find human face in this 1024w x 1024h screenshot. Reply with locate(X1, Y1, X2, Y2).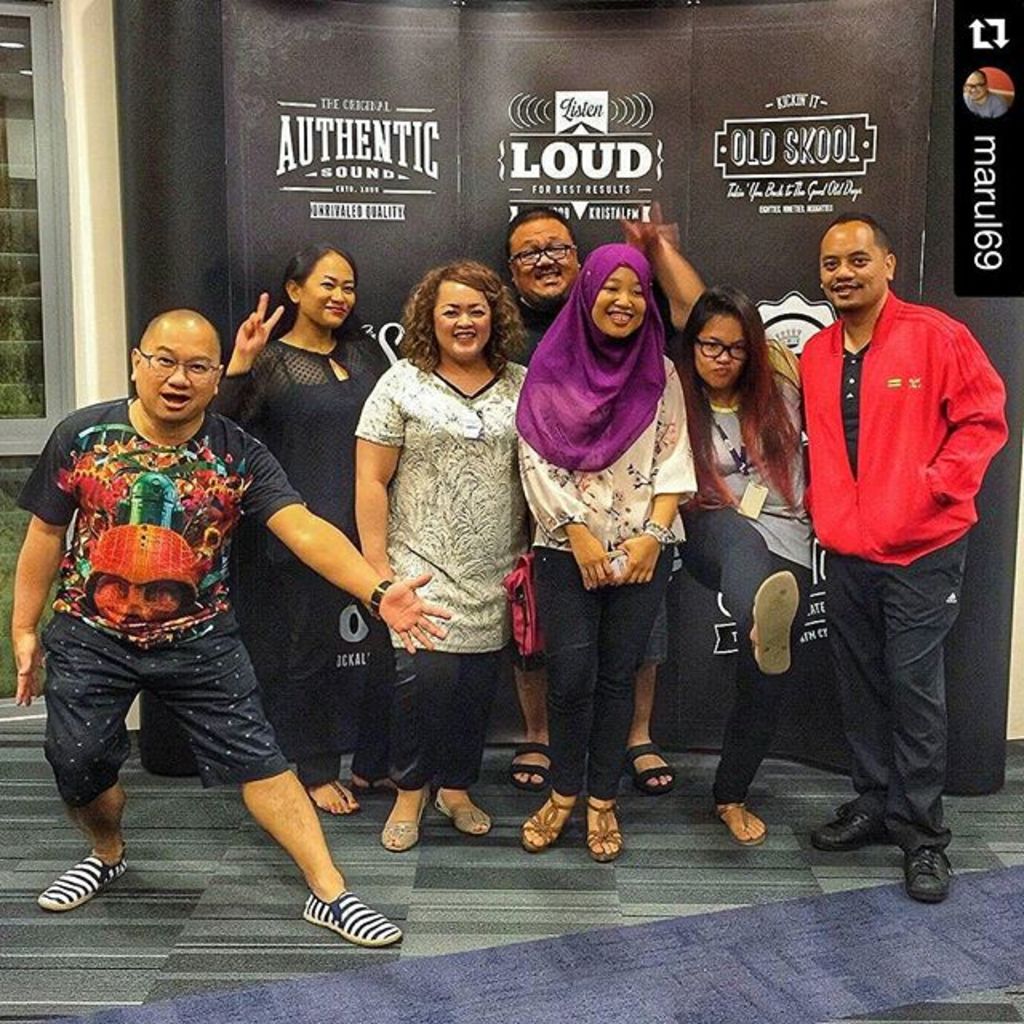
locate(304, 254, 355, 325).
